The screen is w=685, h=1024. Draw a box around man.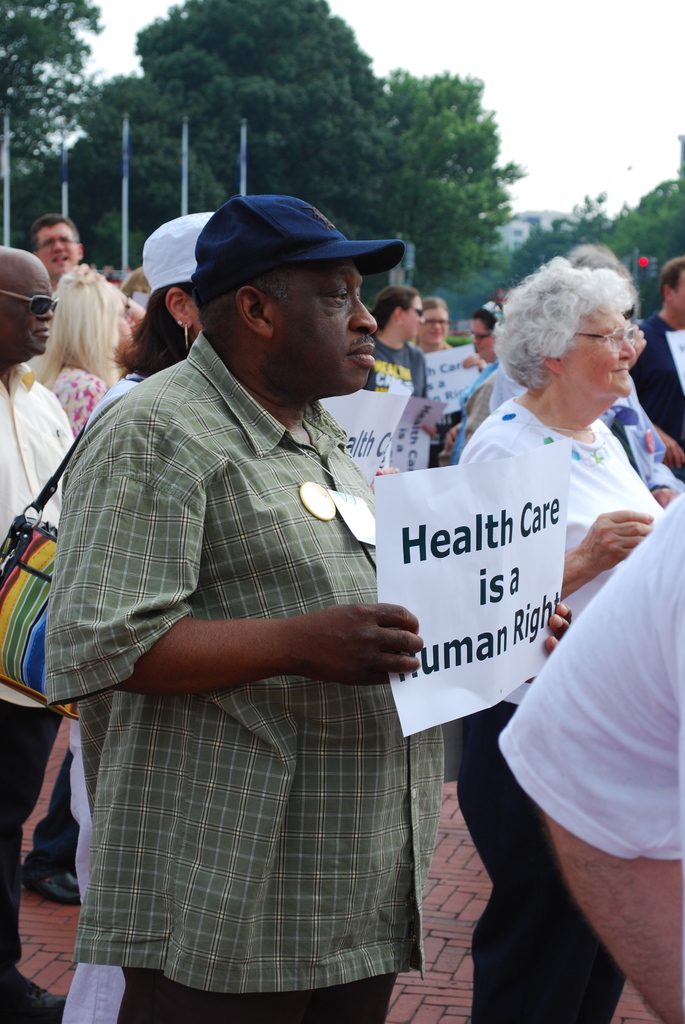
(40, 191, 573, 1023).
